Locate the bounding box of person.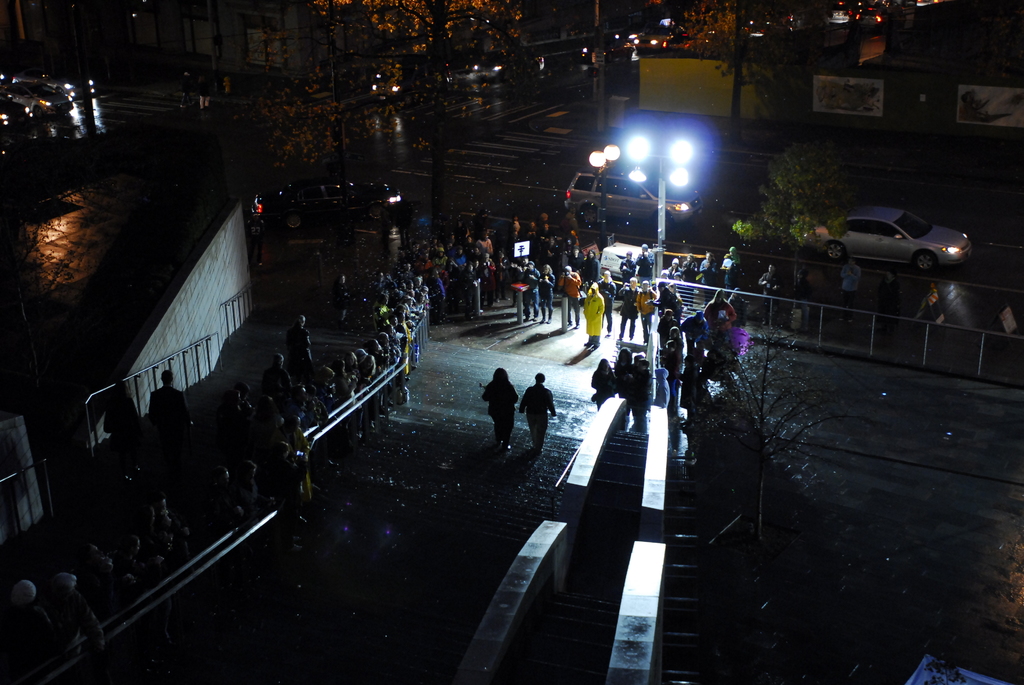
Bounding box: x1=479, y1=361, x2=528, y2=462.
